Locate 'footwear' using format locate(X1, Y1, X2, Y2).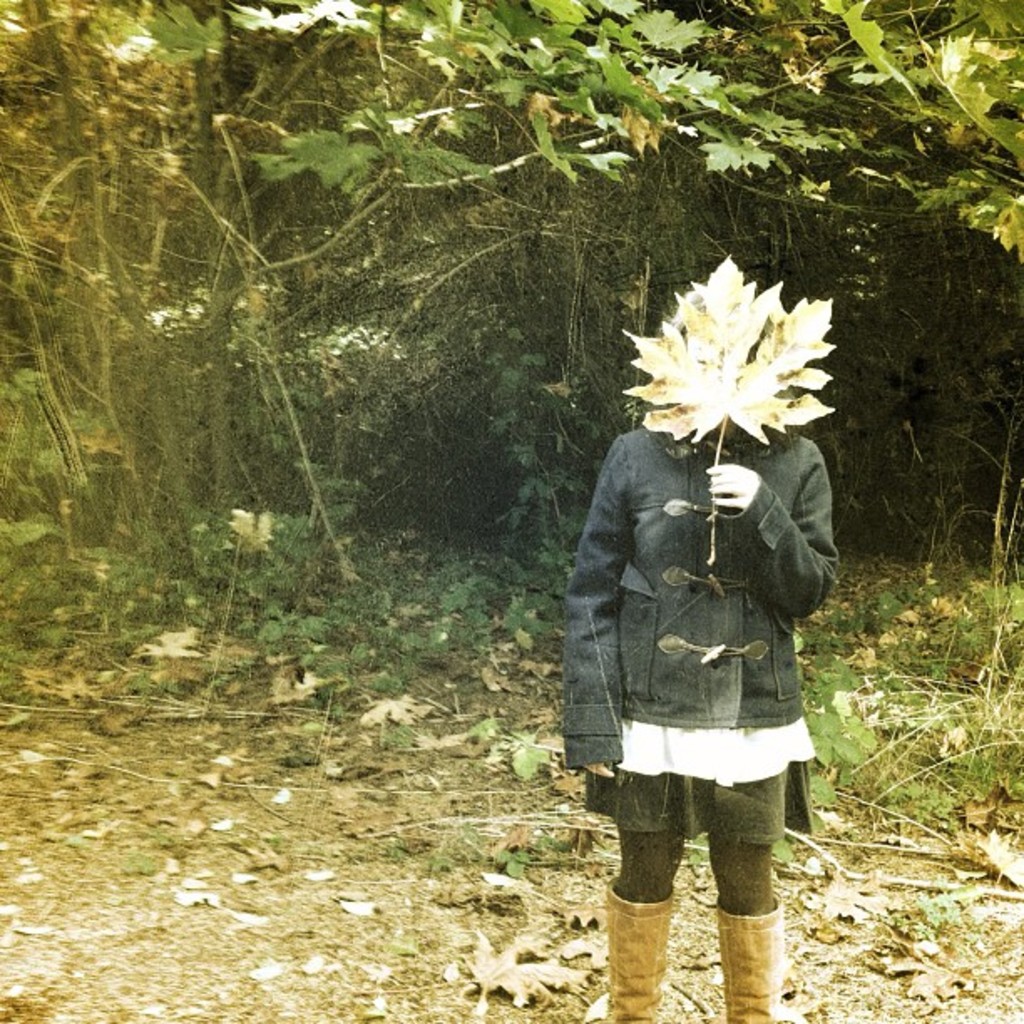
locate(726, 890, 791, 1022).
